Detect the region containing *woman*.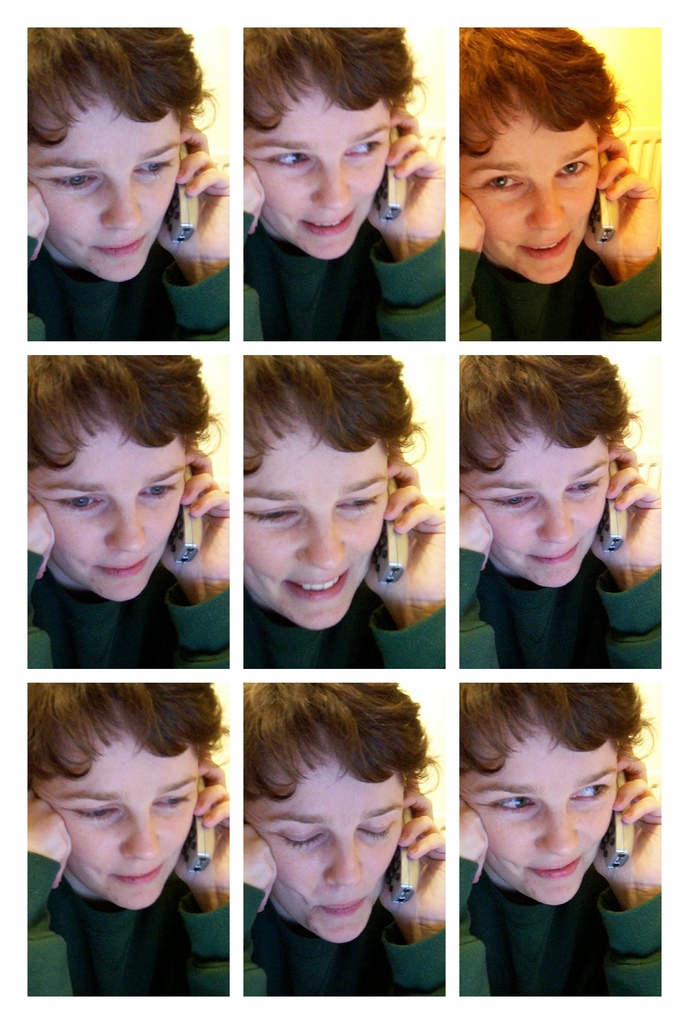
<bbox>25, 680, 229, 995</bbox>.
